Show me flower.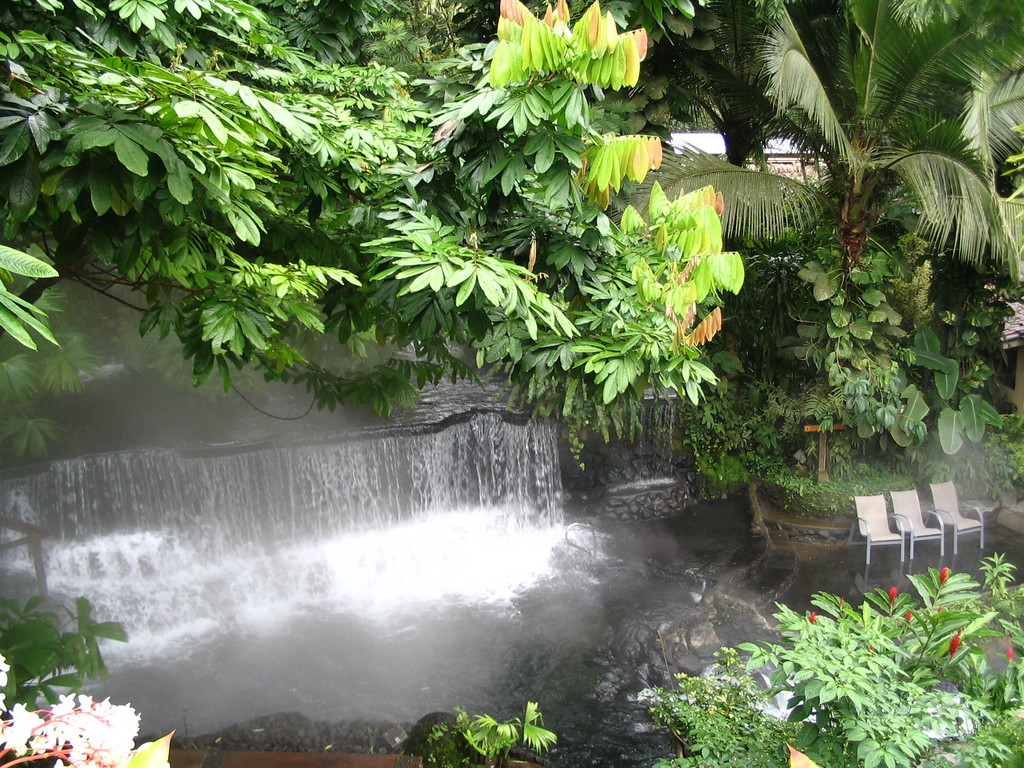
flower is here: pyautogui.locateOnScreen(949, 629, 961, 662).
